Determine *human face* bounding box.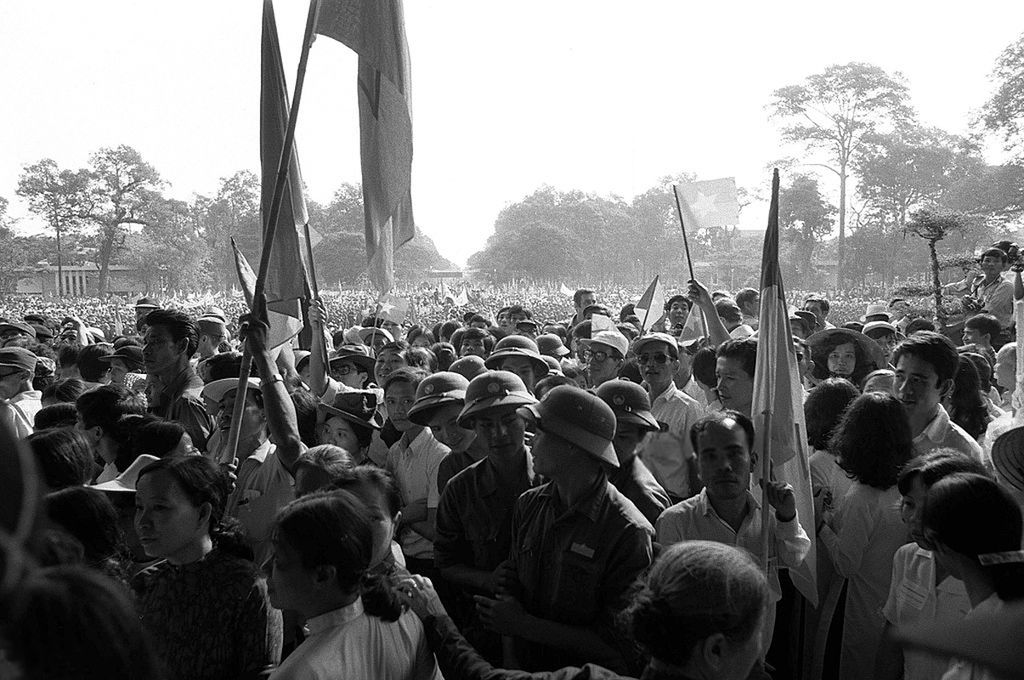
Determined: (x1=574, y1=374, x2=586, y2=389).
